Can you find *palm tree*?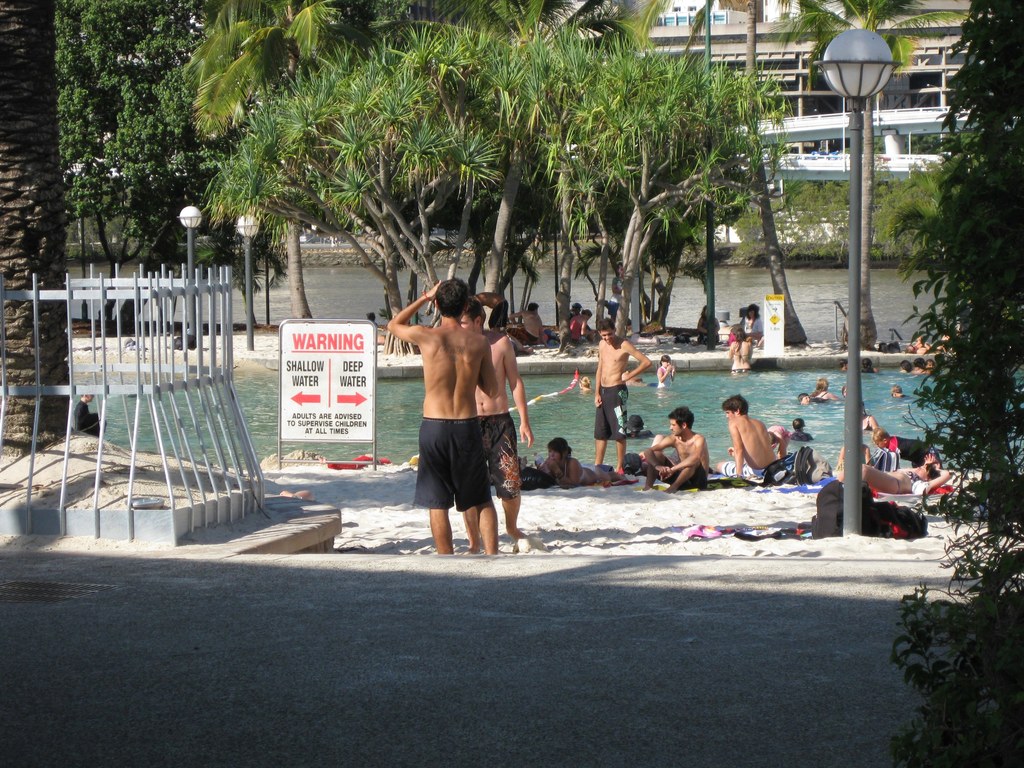
Yes, bounding box: [left=654, top=80, right=755, bottom=359].
